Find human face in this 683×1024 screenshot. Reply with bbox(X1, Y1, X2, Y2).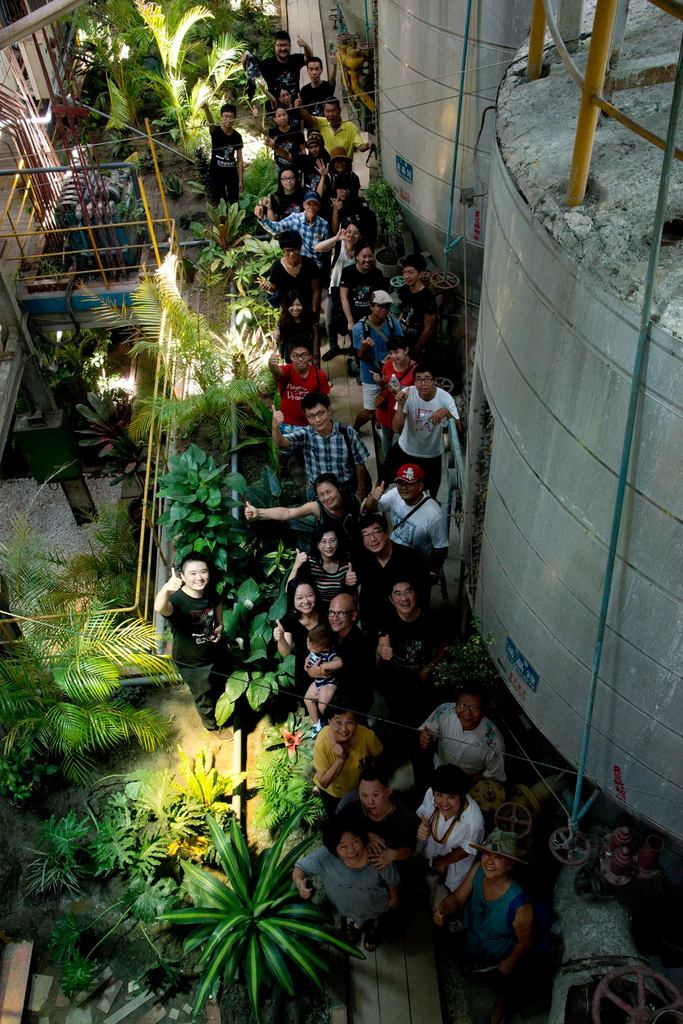
bbox(348, 226, 360, 245).
